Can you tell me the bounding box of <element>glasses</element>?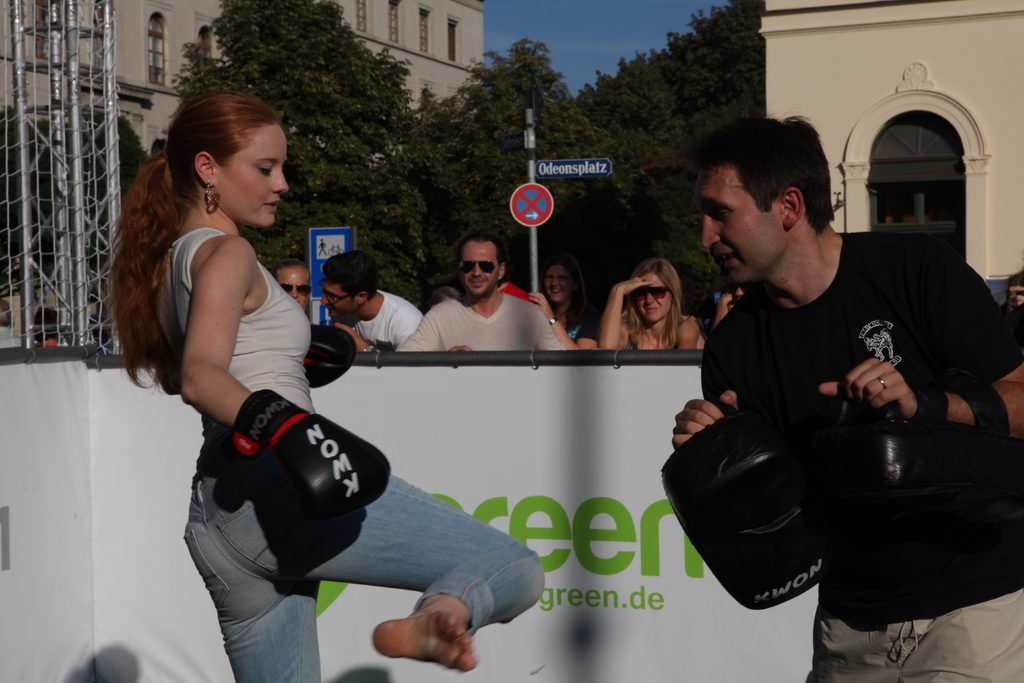
[left=456, top=256, right=499, bottom=279].
